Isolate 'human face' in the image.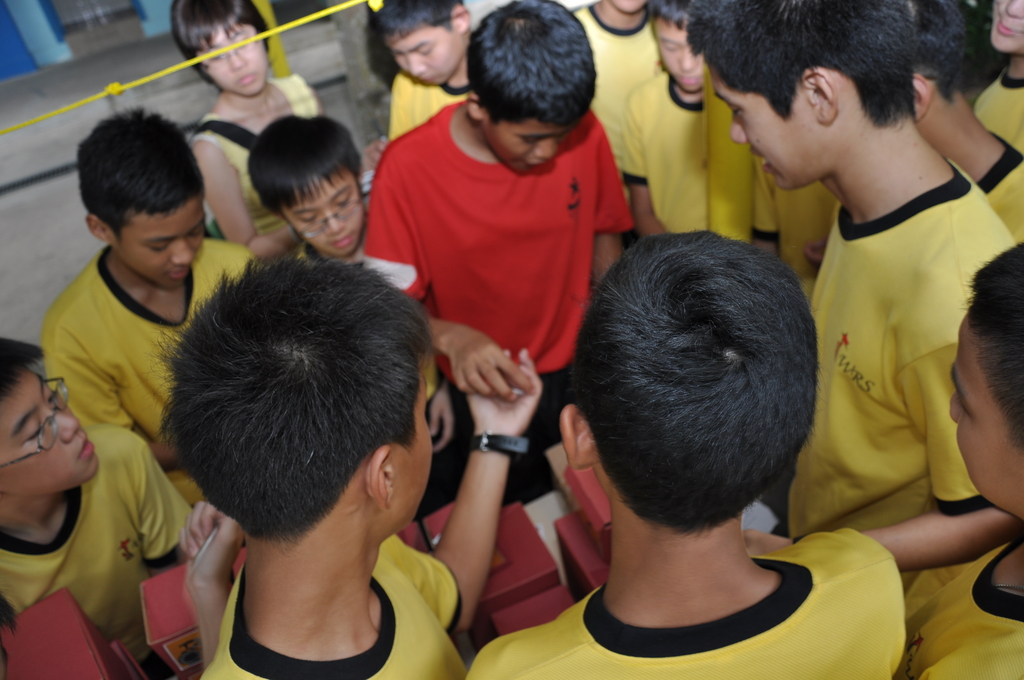
Isolated region: 709,65,833,190.
